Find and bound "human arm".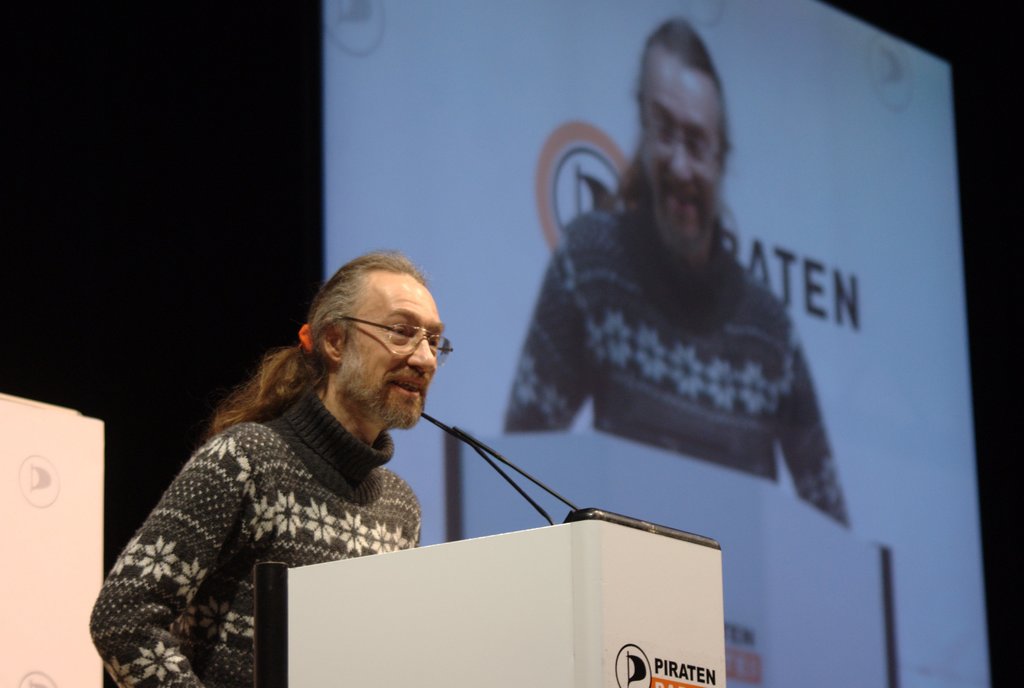
Bound: <bbox>500, 229, 579, 438</bbox>.
